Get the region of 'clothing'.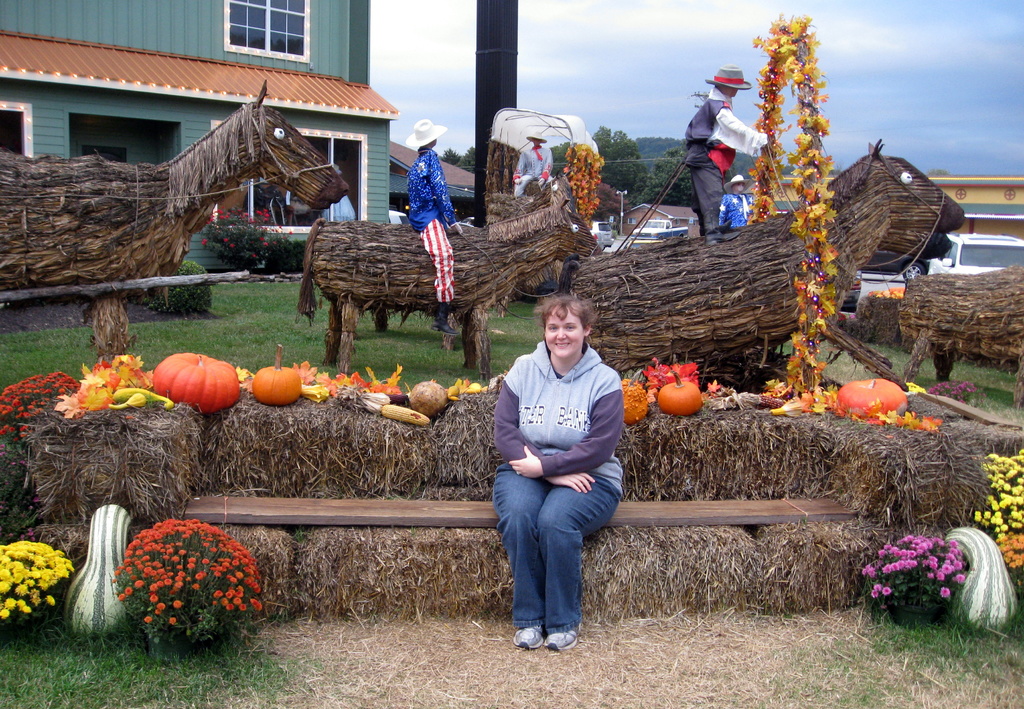
513, 127, 553, 202.
